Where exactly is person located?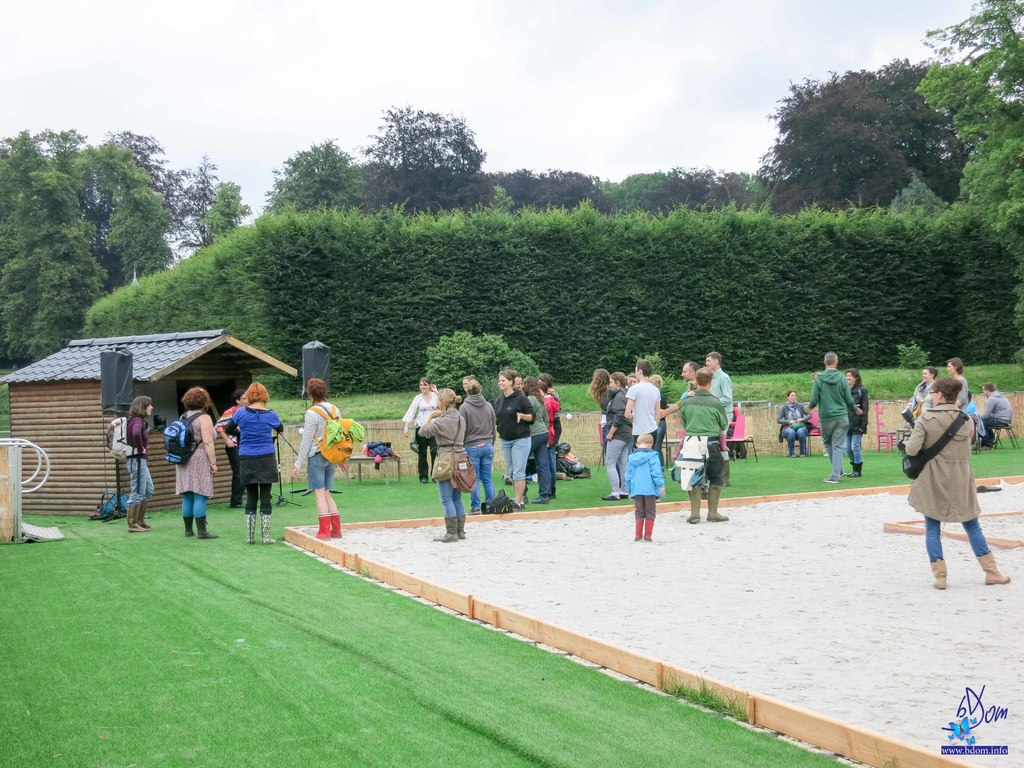
Its bounding box is [906, 365, 941, 416].
